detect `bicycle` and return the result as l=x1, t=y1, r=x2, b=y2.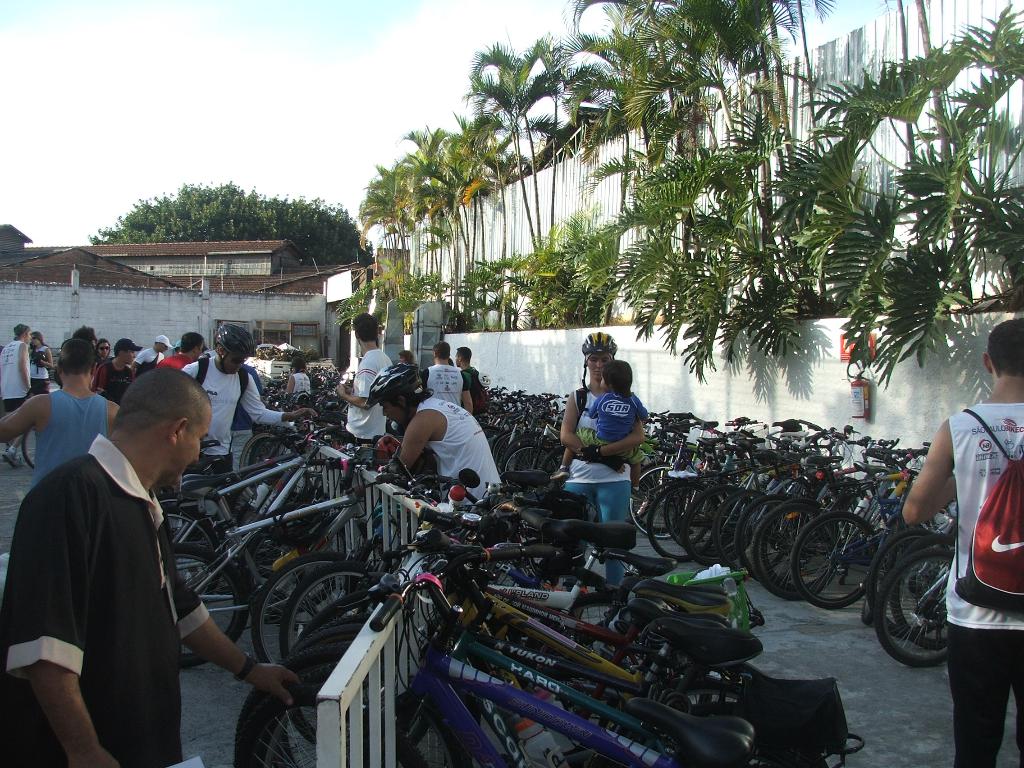
l=676, t=438, r=767, b=564.
